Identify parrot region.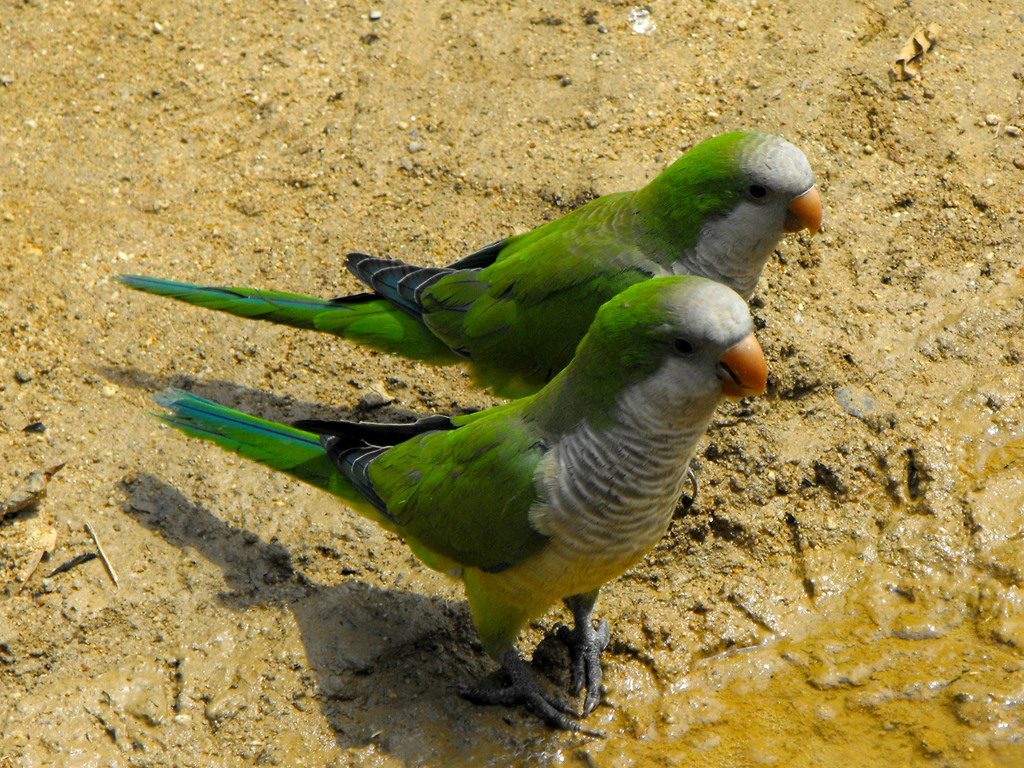
Region: [114, 127, 824, 505].
